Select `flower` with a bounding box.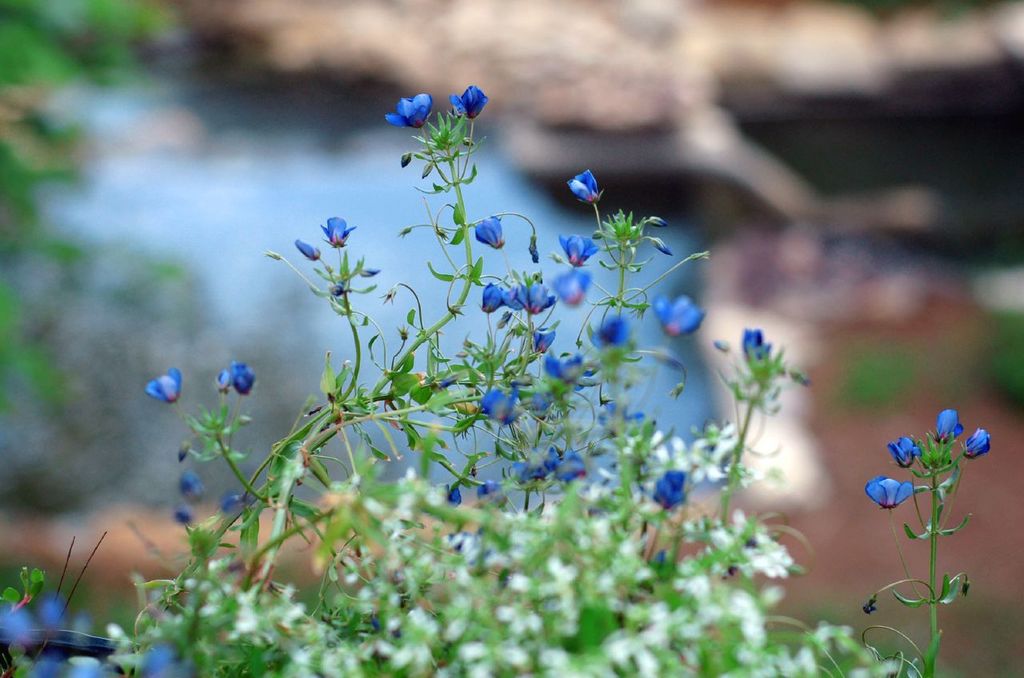
BBox(655, 293, 706, 338).
